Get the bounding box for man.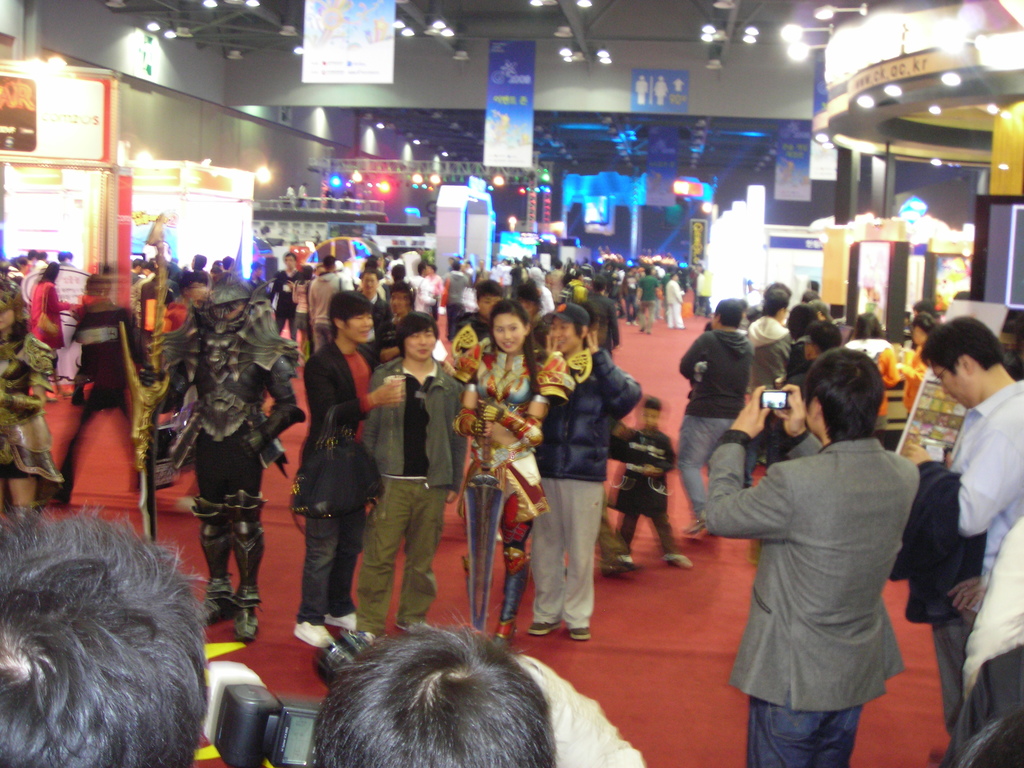
BBox(0, 502, 218, 767).
